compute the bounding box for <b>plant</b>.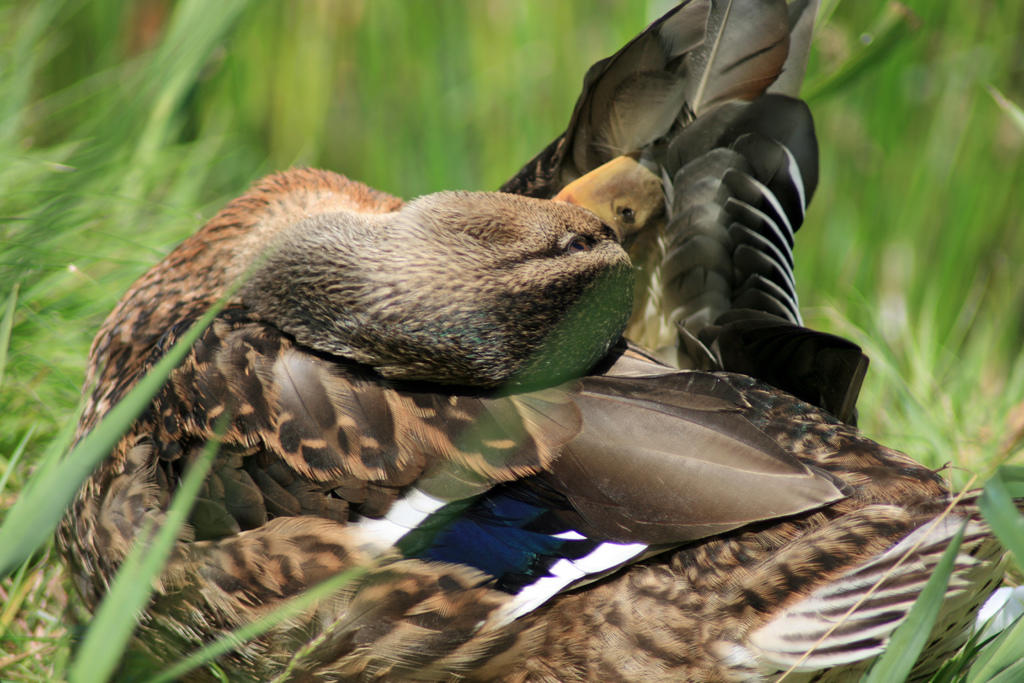
[856,504,1023,682].
